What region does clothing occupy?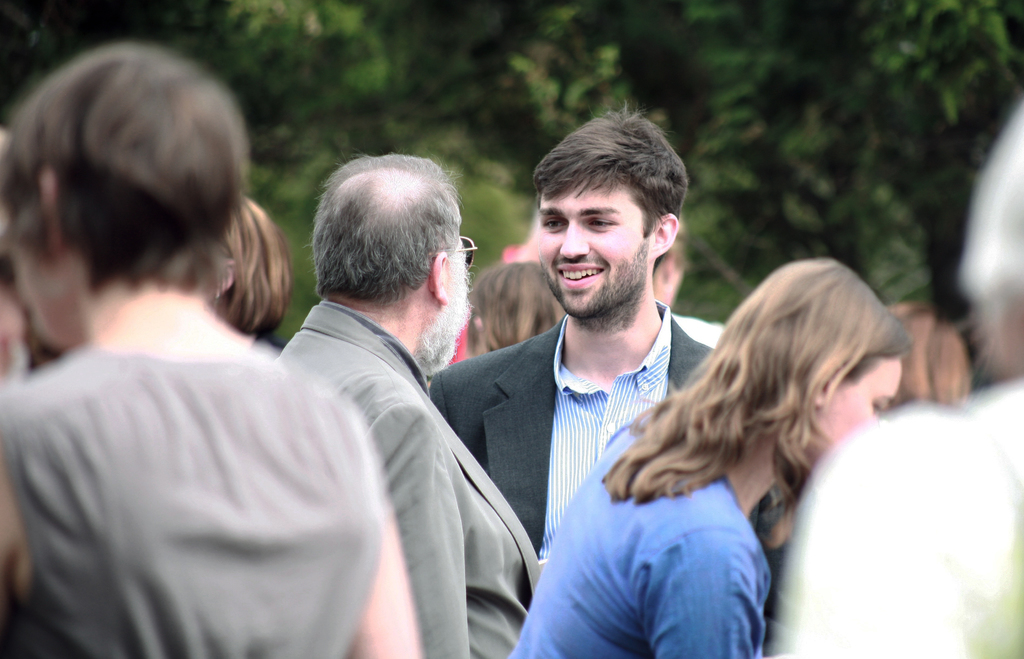
<box>430,307,775,633</box>.
